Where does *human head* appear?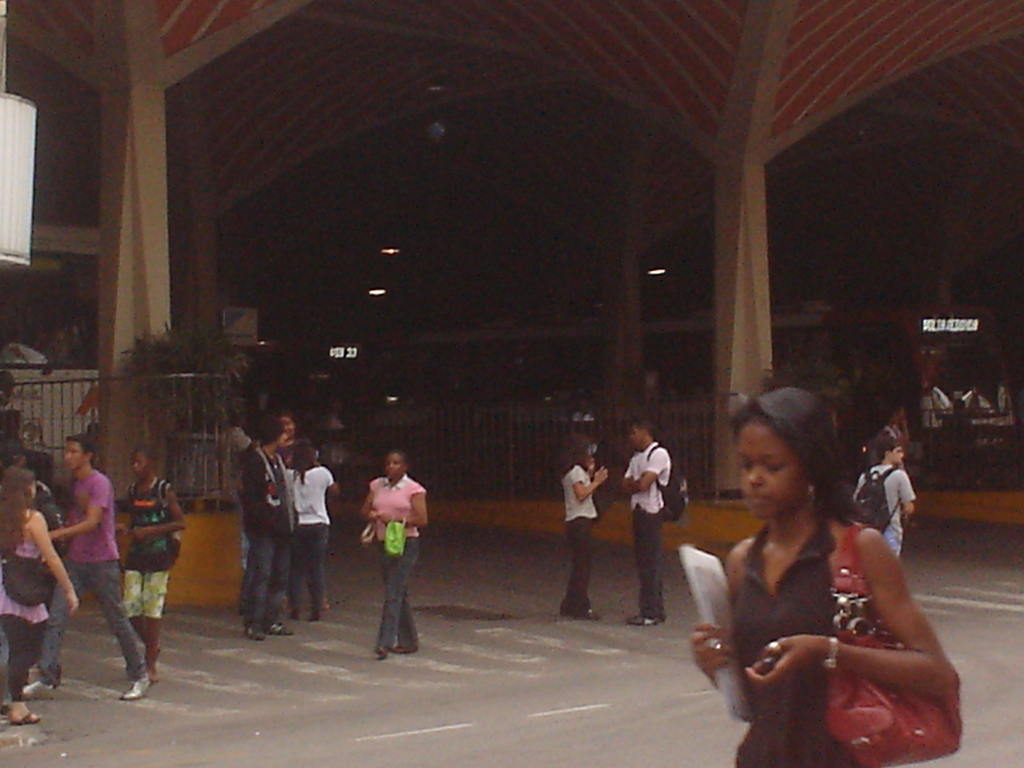
Appears at <bbox>242, 414, 263, 436</bbox>.
